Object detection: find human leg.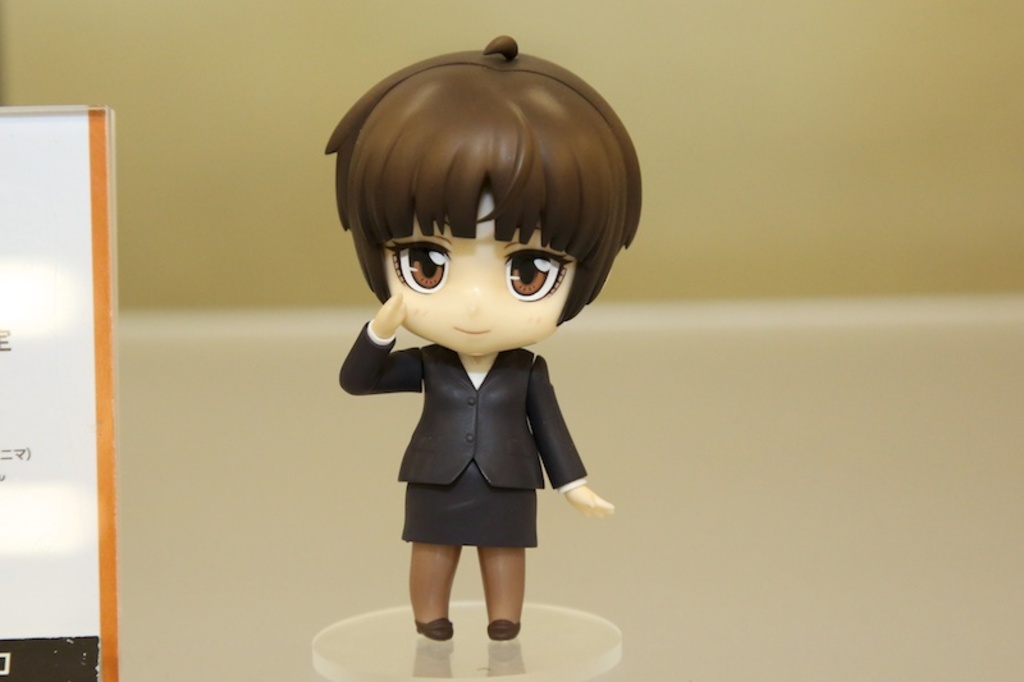
crop(477, 545, 526, 637).
